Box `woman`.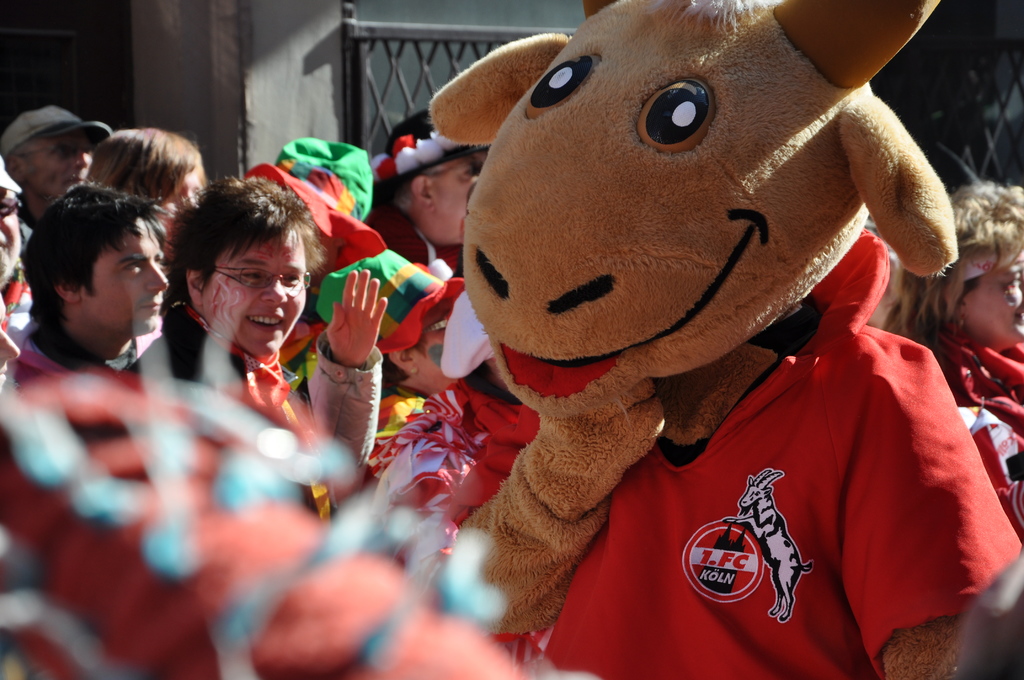
882/172/1023/535.
